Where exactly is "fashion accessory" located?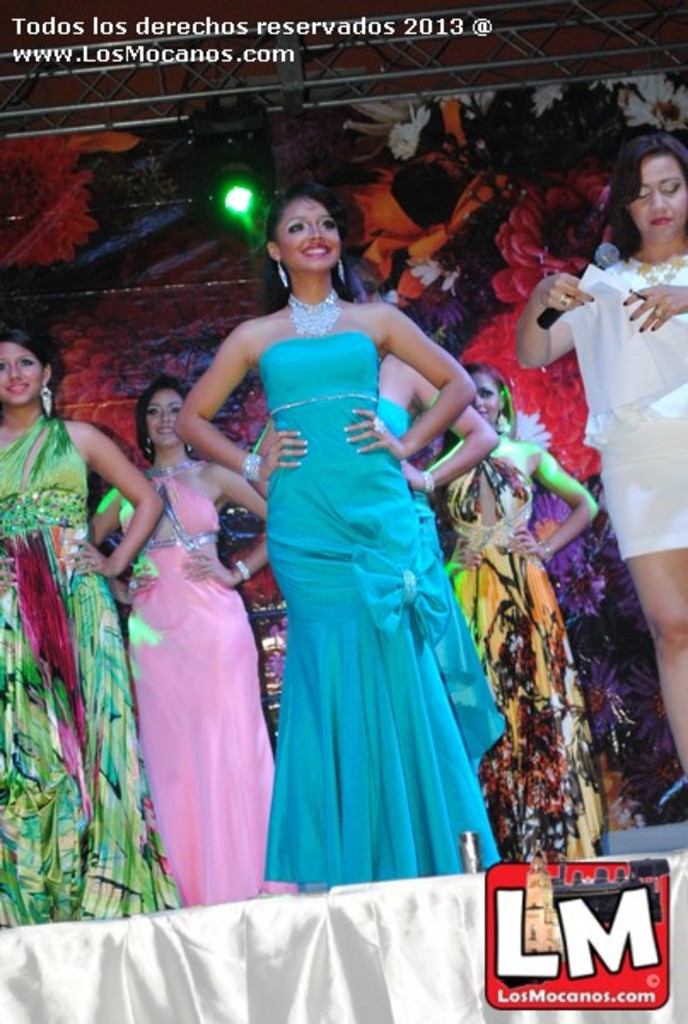
Its bounding box is x1=145 y1=433 x2=150 y2=452.
